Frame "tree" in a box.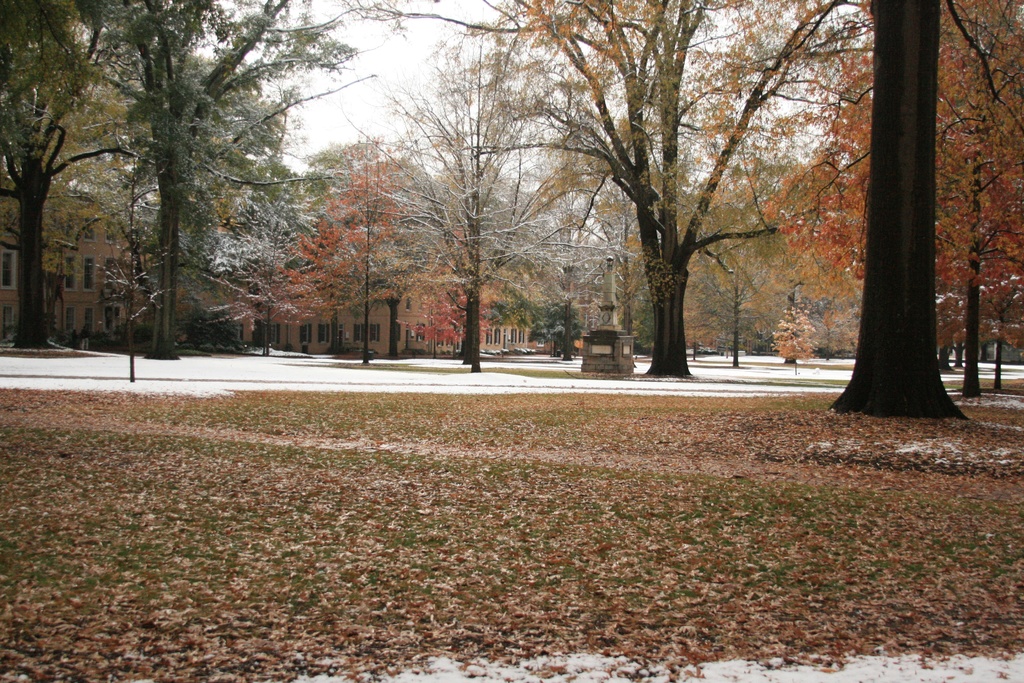
BBox(480, 0, 876, 374).
